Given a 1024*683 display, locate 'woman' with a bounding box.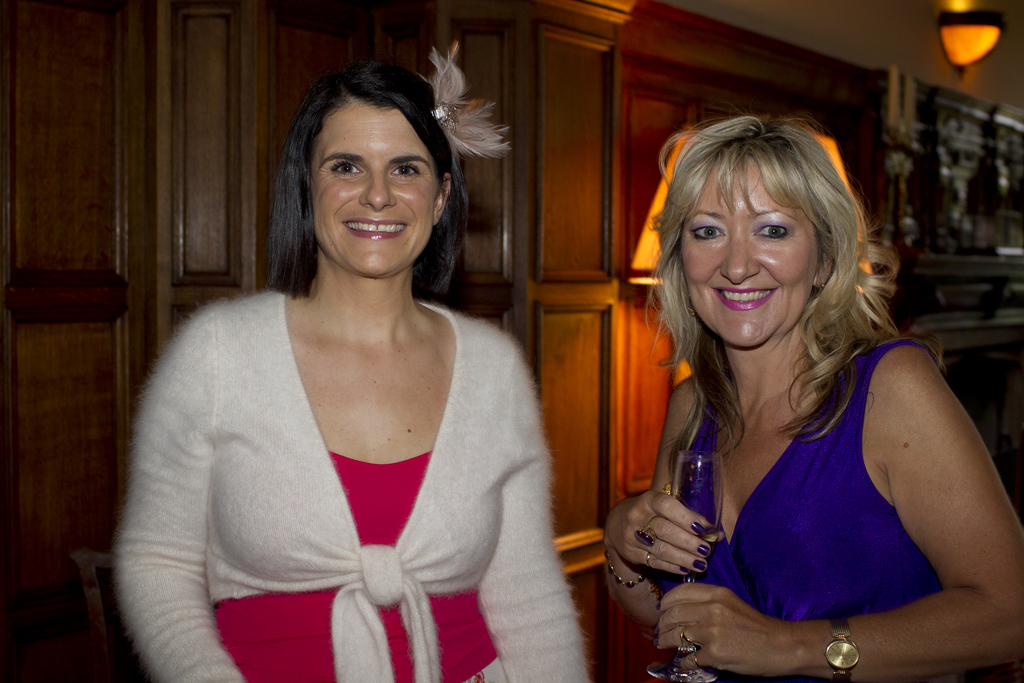
Located: {"x1": 107, "y1": 49, "x2": 570, "y2": 666}.
